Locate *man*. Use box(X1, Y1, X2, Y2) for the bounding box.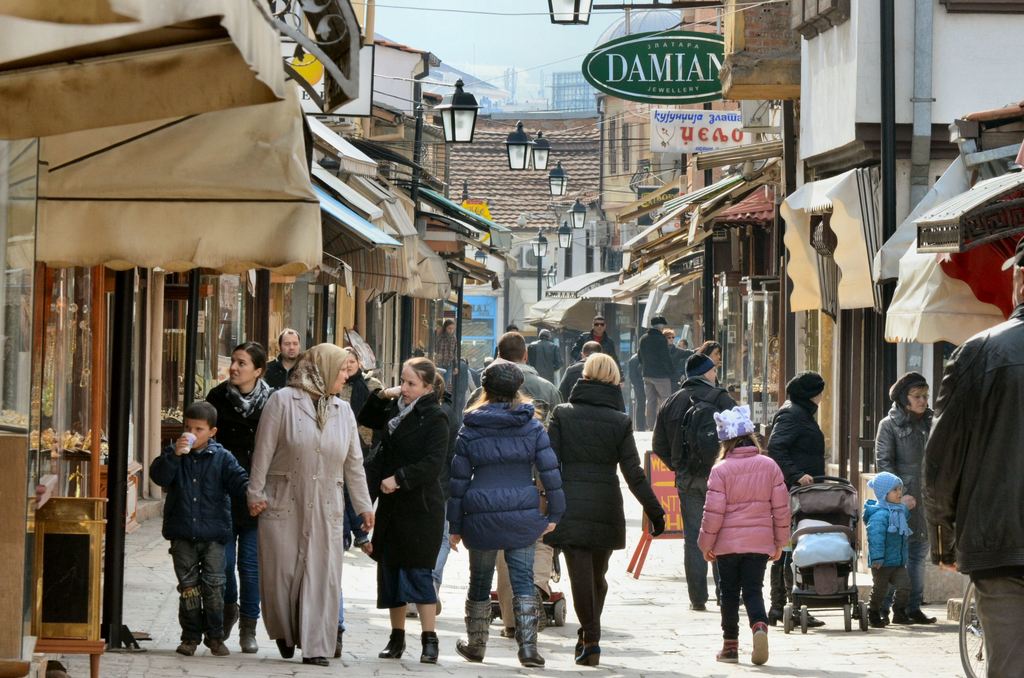
box(628, 351, 645, 427).
